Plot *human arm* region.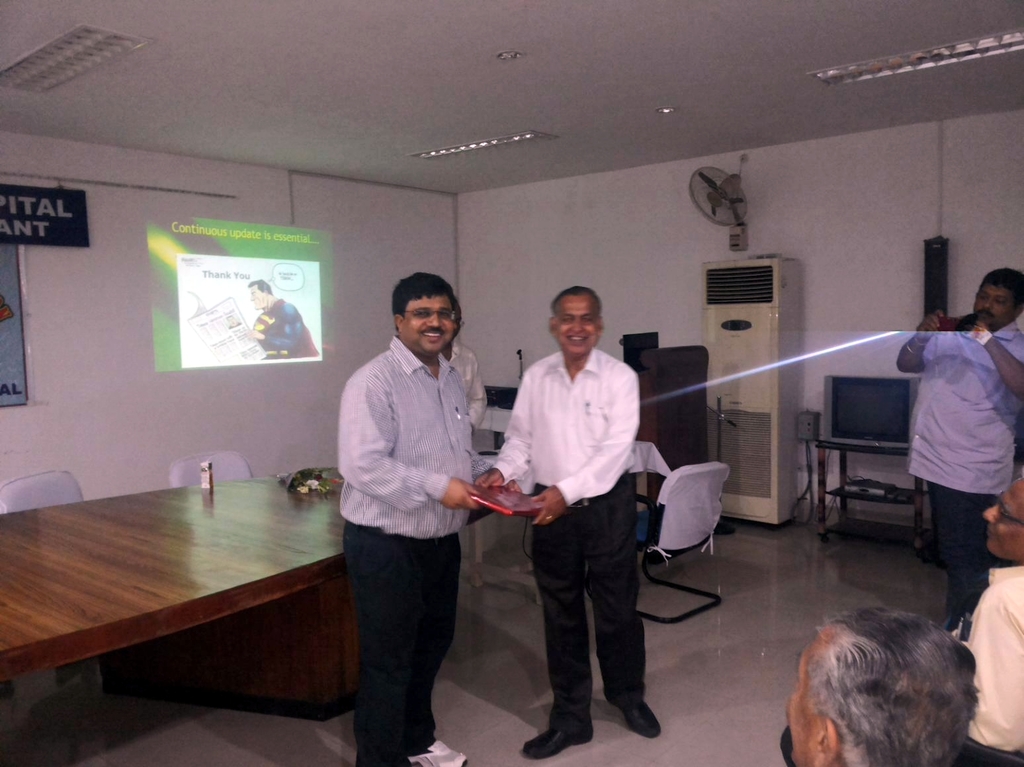
Plotted at left=462, top=341, right=492, bottom=432.
